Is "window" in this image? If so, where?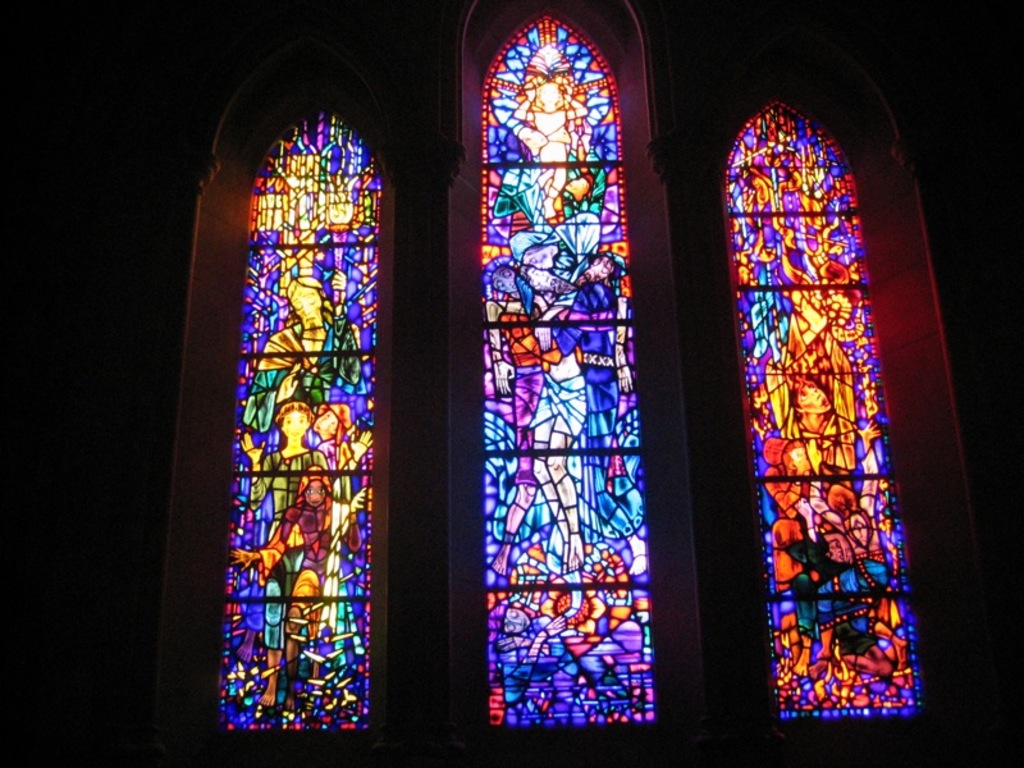
Yes, at 470:17:667:737.
